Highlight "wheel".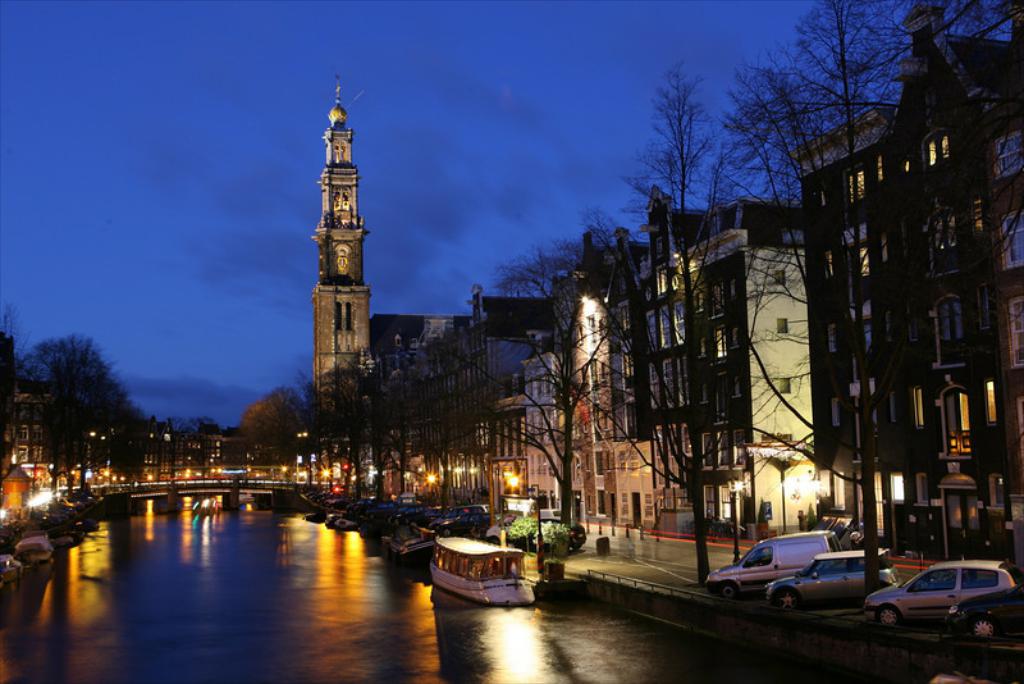
Highlighted region: bbox(877, 602, 904, 628).
